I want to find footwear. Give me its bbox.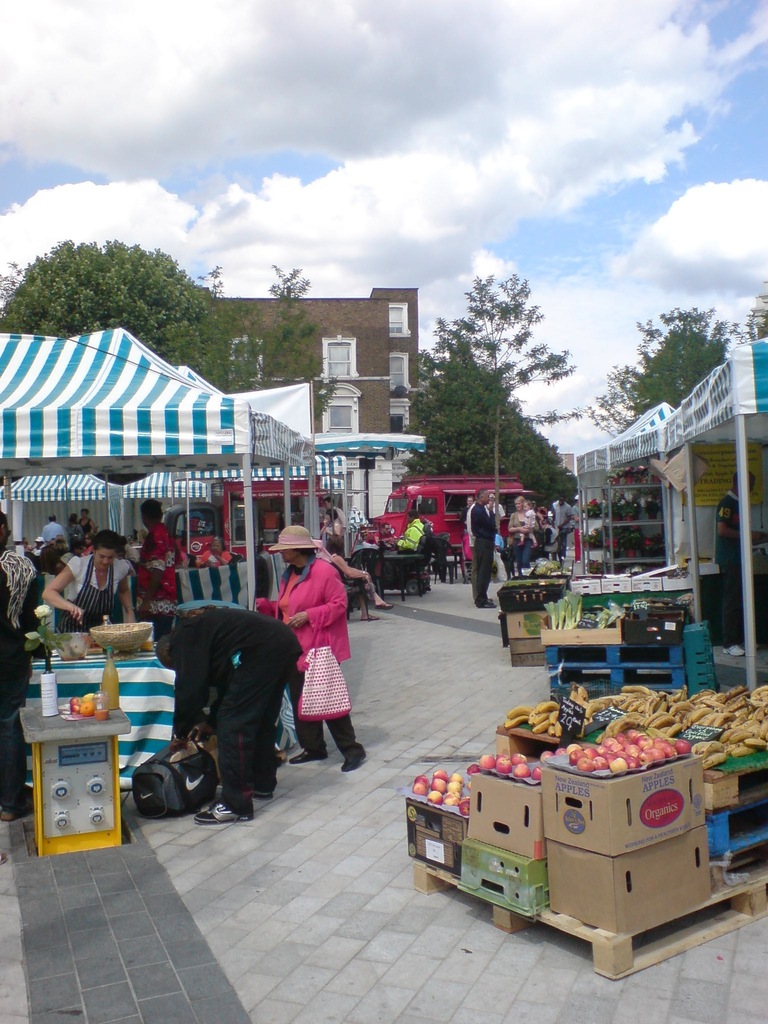
<box>193,803,242,829</box>.
